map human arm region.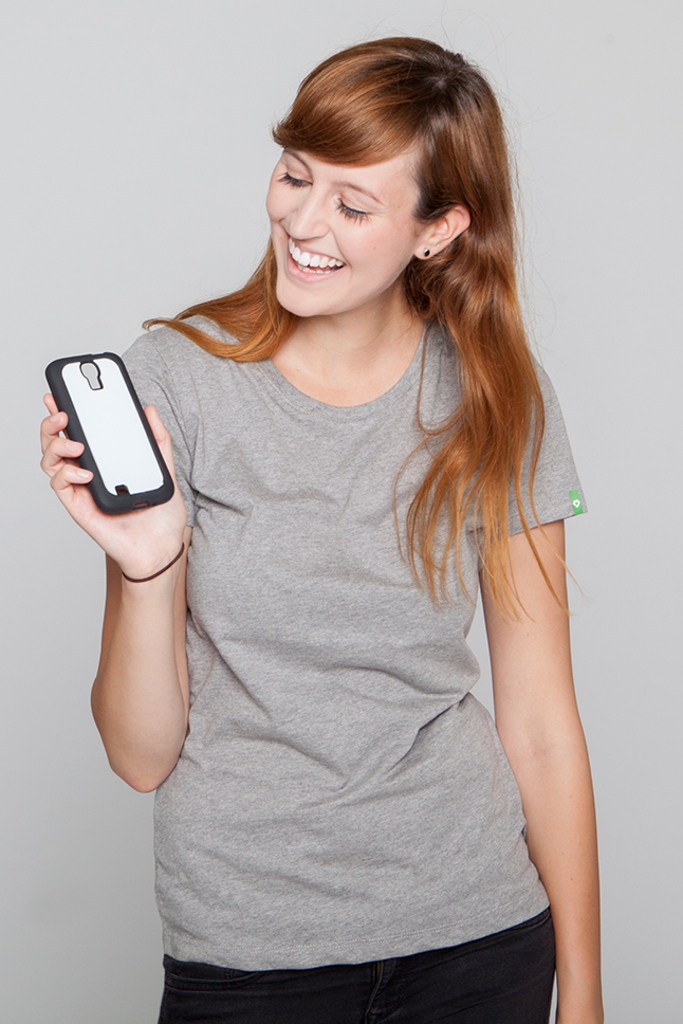
Mapped to 473/353/614/1023.
